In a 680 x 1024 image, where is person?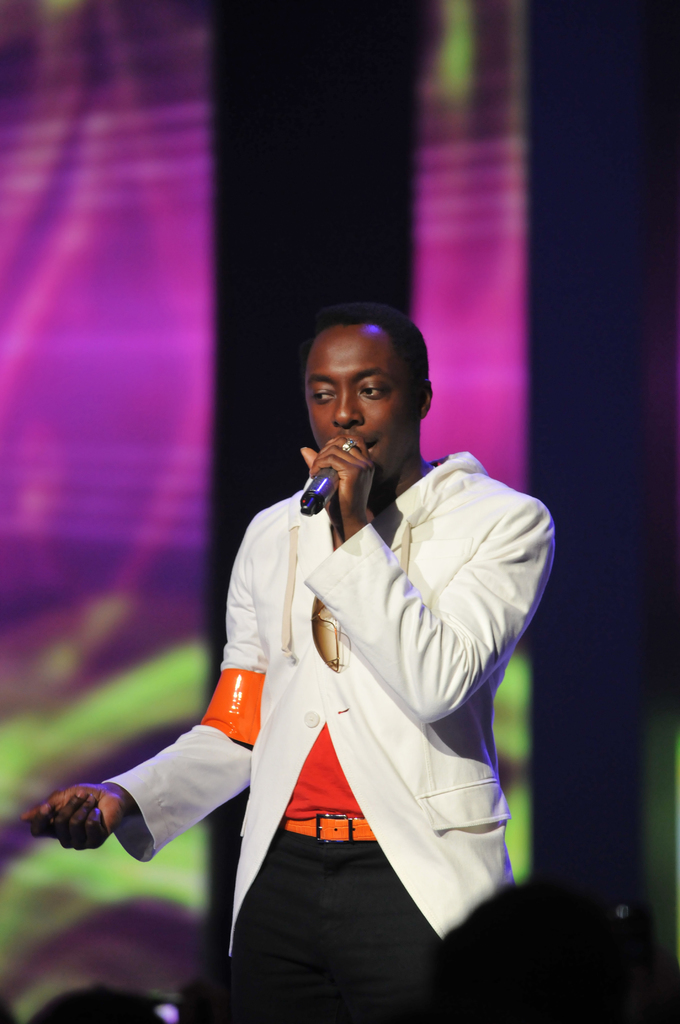
x1=107, y1=291, x2=535, y2=1017.
